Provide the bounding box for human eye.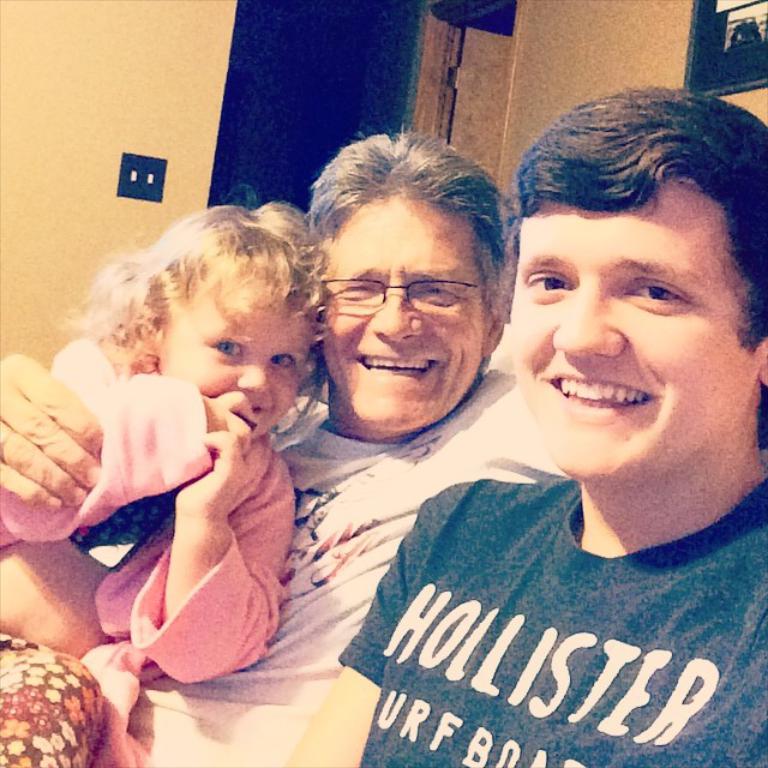
(268,354,294,374).
